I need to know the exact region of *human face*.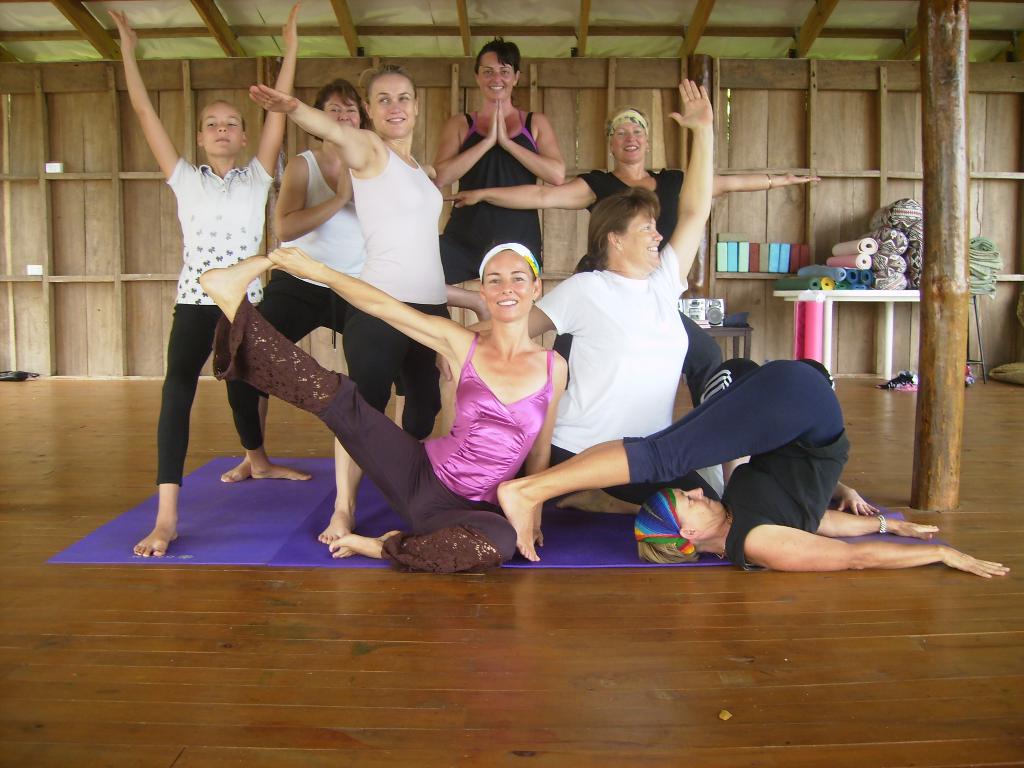
Region: {"left": 674, "top": 482, "right": 724, "bottom": 528}.
